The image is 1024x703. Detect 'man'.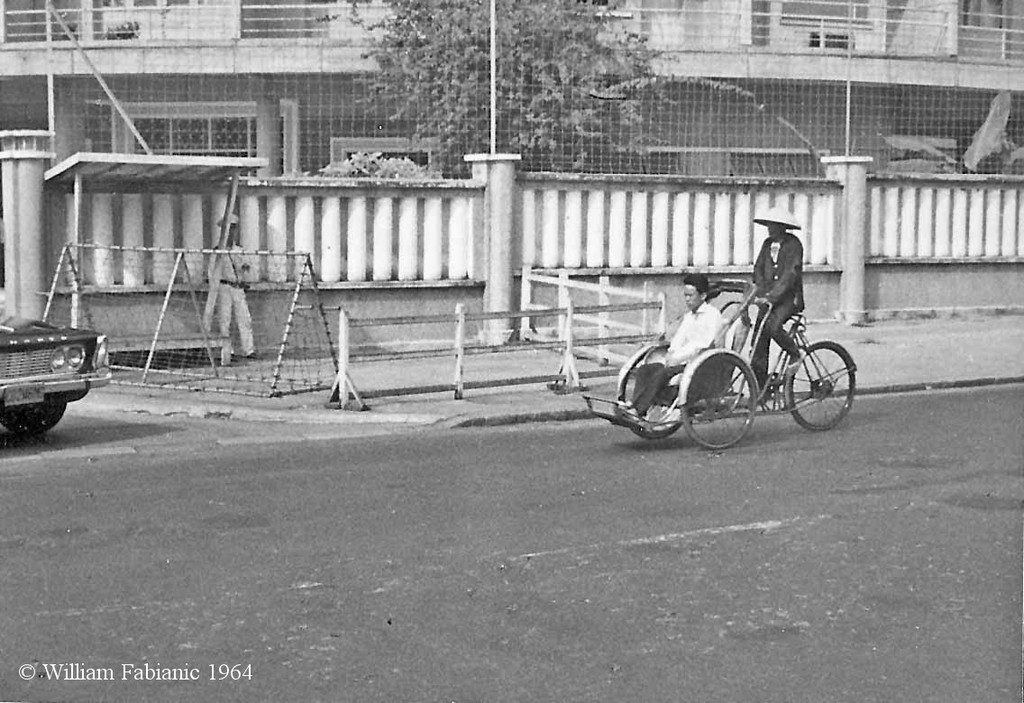
Detection: <bbox>721, 217, 845, 382</bbox>.
